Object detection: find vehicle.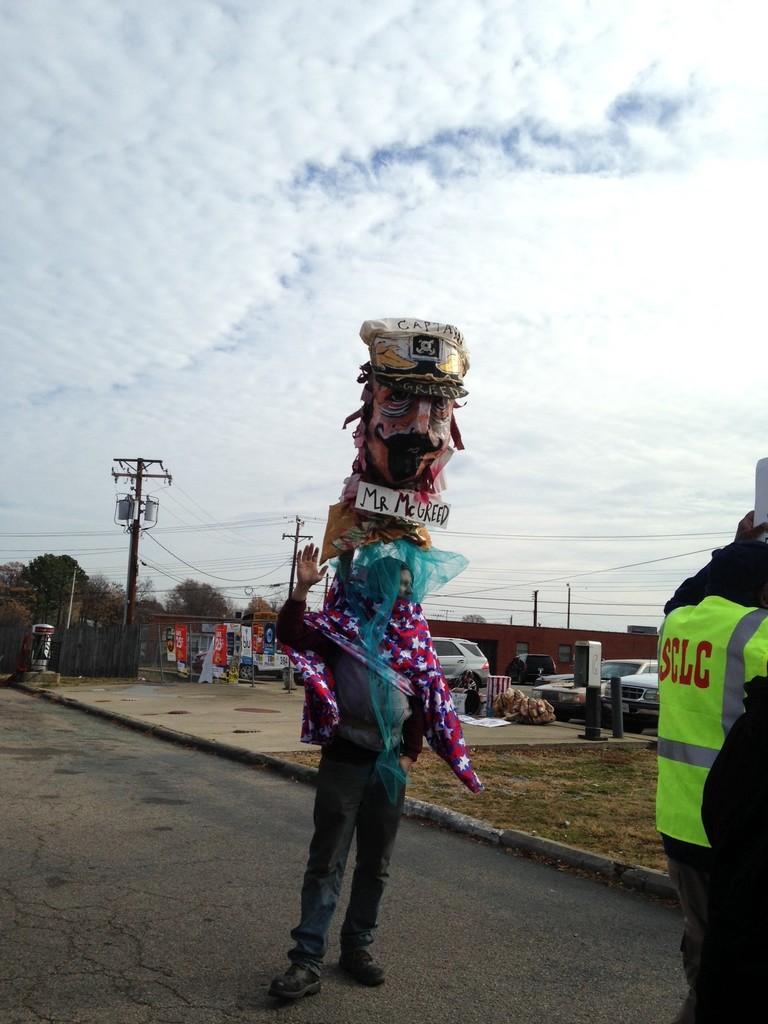
region(426, 632, 499, 698).
